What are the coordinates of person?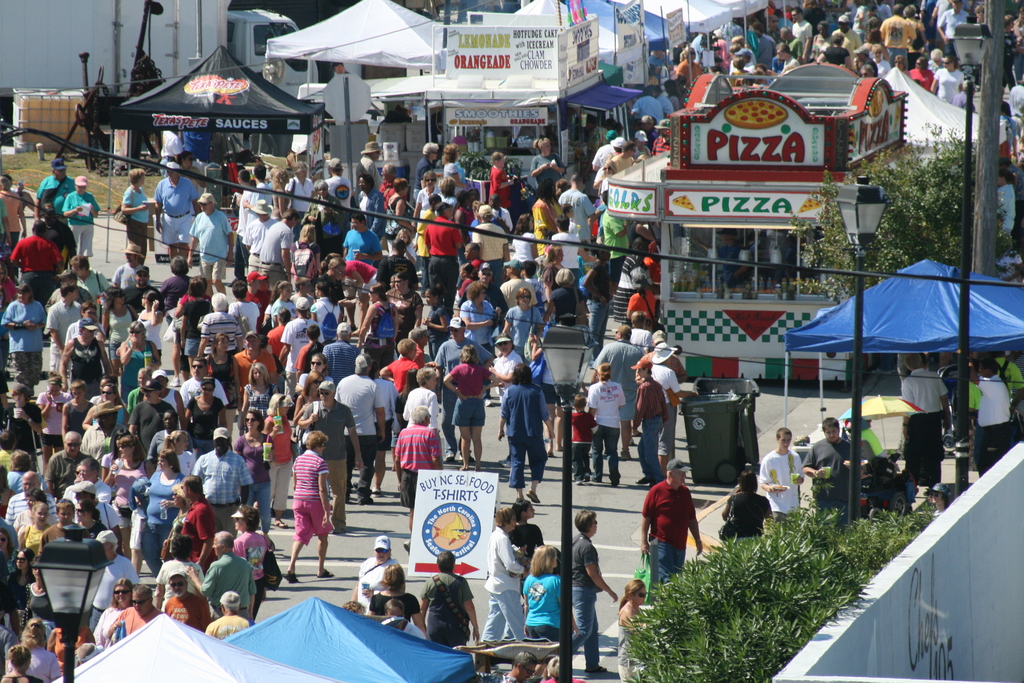
<bbox>720, 473, 780, 541</bbox>.
